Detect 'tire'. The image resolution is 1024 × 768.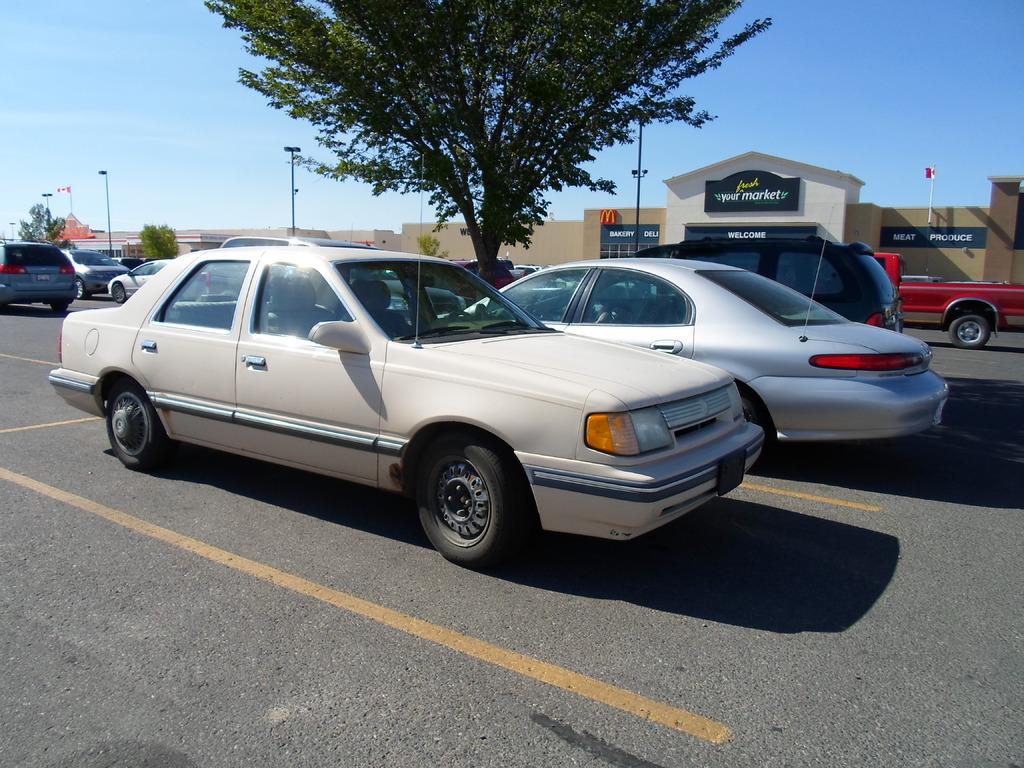
x1=108 y1=373 x2=171 y2=471.
